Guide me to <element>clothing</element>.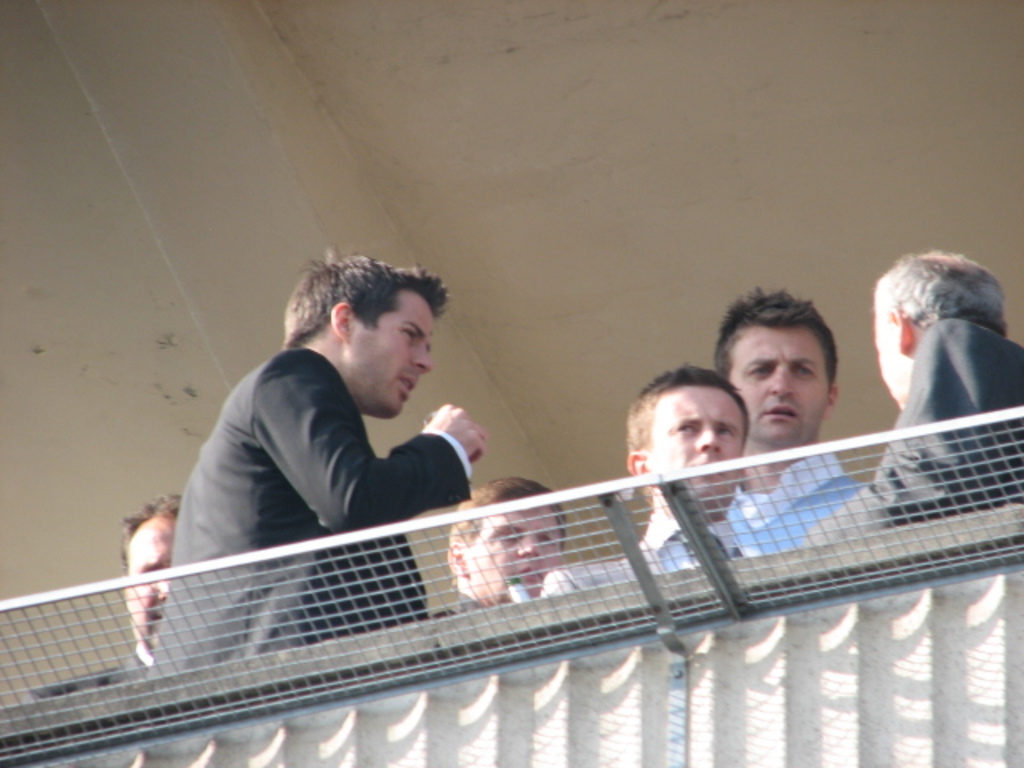
Guidance: {"left": 429, "top": 594, "right": 474, "bottom": 626}.
